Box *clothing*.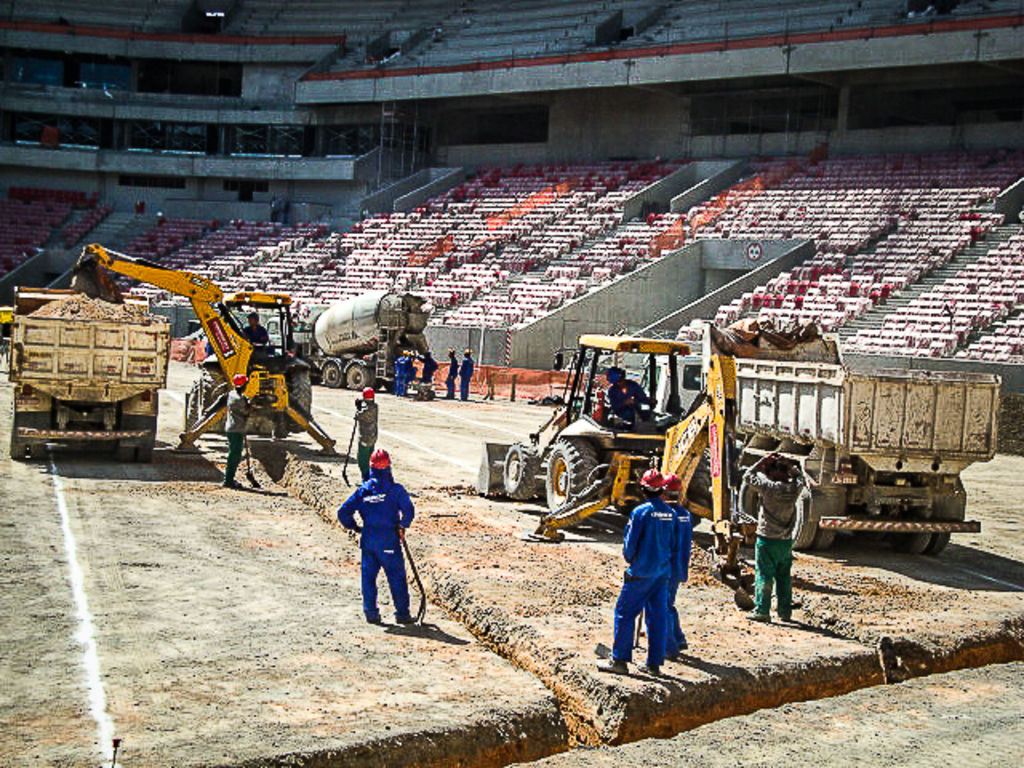
BBox(672, 499, 693, 648).
